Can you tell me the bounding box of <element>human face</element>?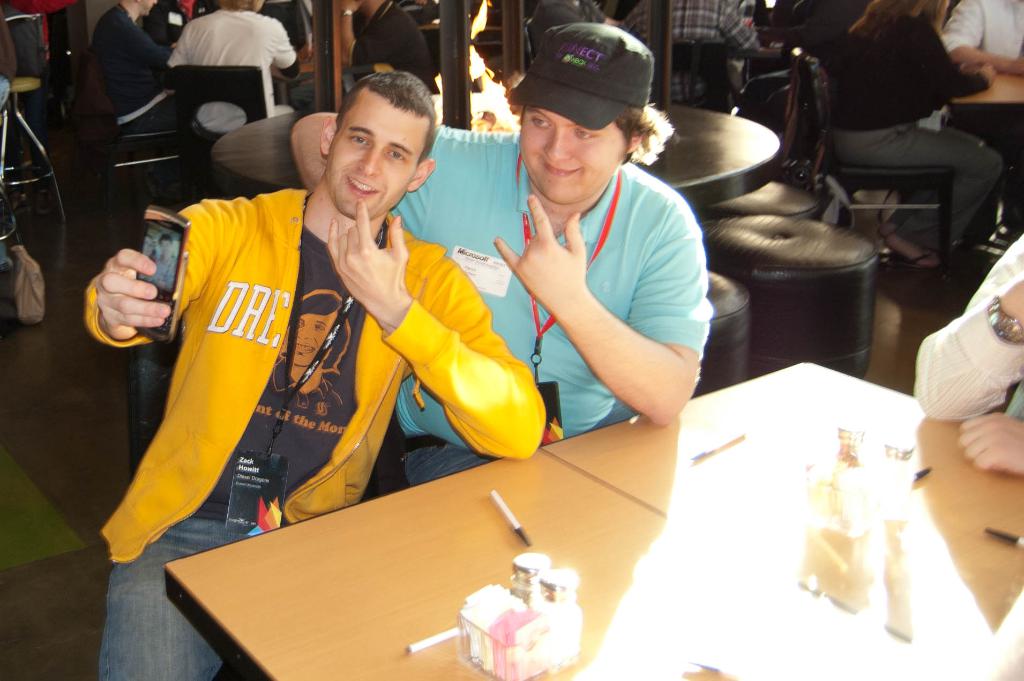
x1=326, y1=86, x2=429, y2=223.
